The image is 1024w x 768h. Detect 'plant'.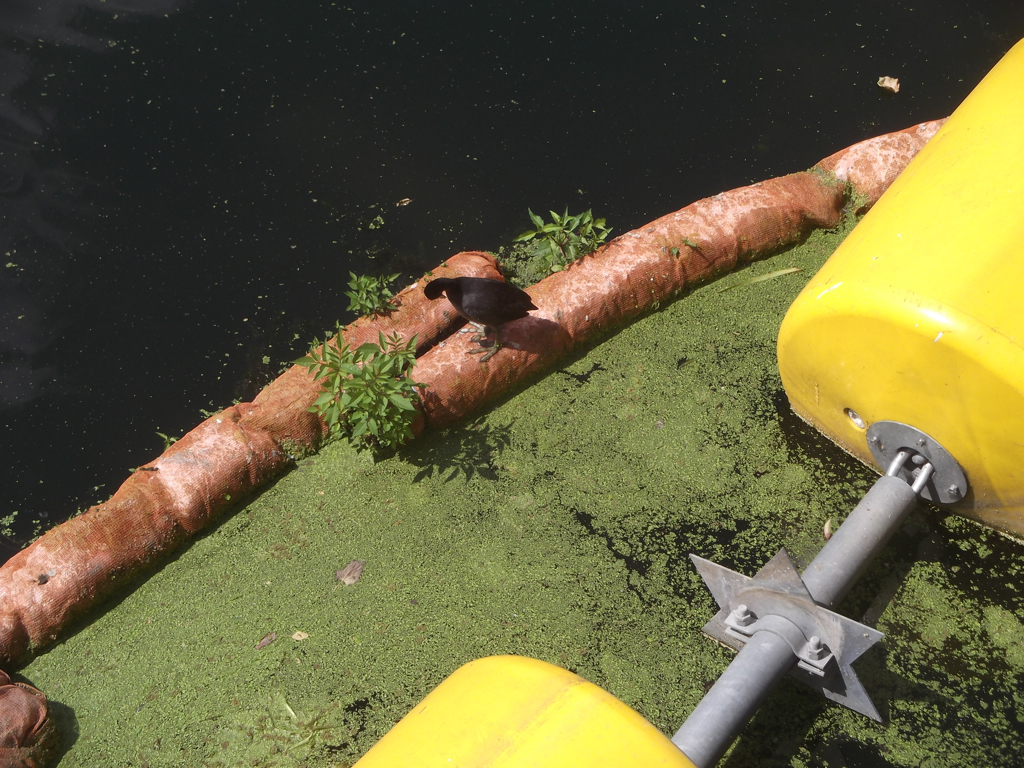
Detection: box(287, 325, 429, 454).
